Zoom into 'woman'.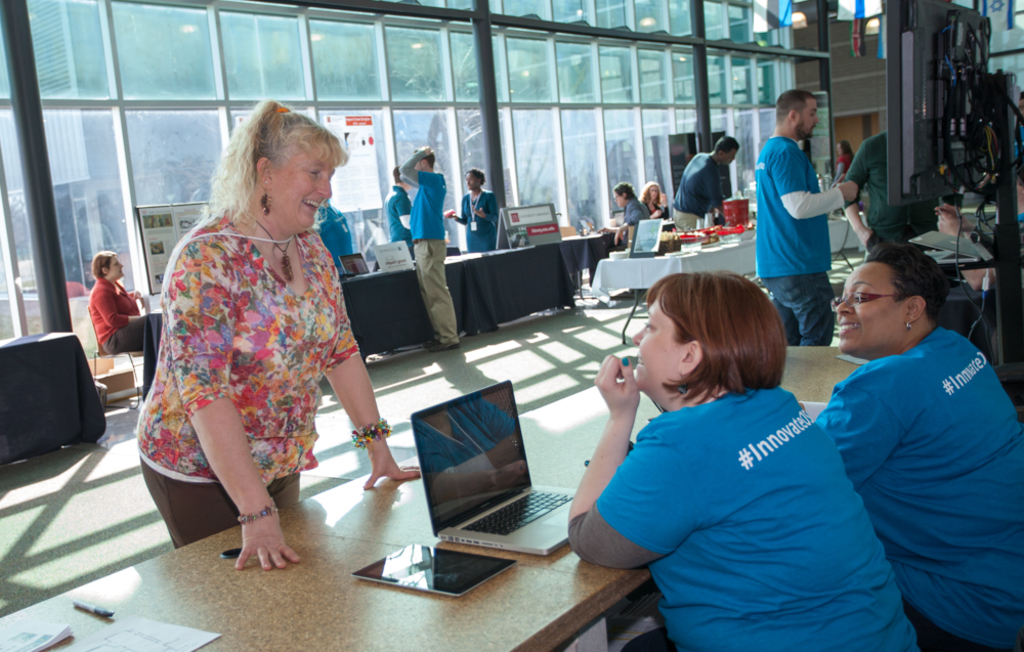
Zoom target: detection(451, 167, 500, 261).
